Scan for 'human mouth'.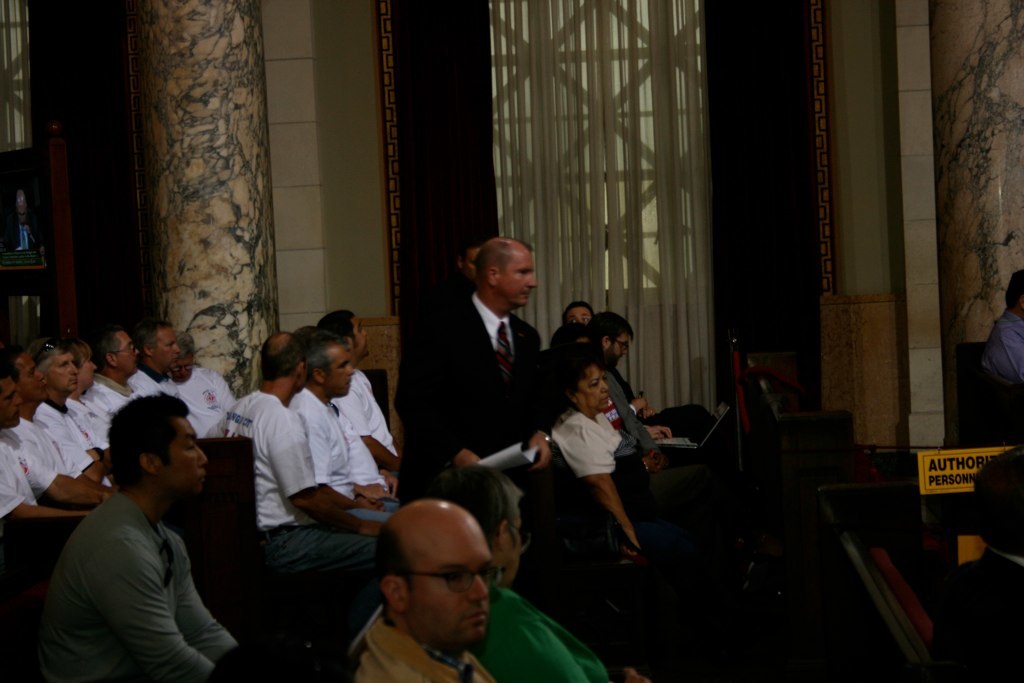
Scan result: [172, 357, 177, 362].
